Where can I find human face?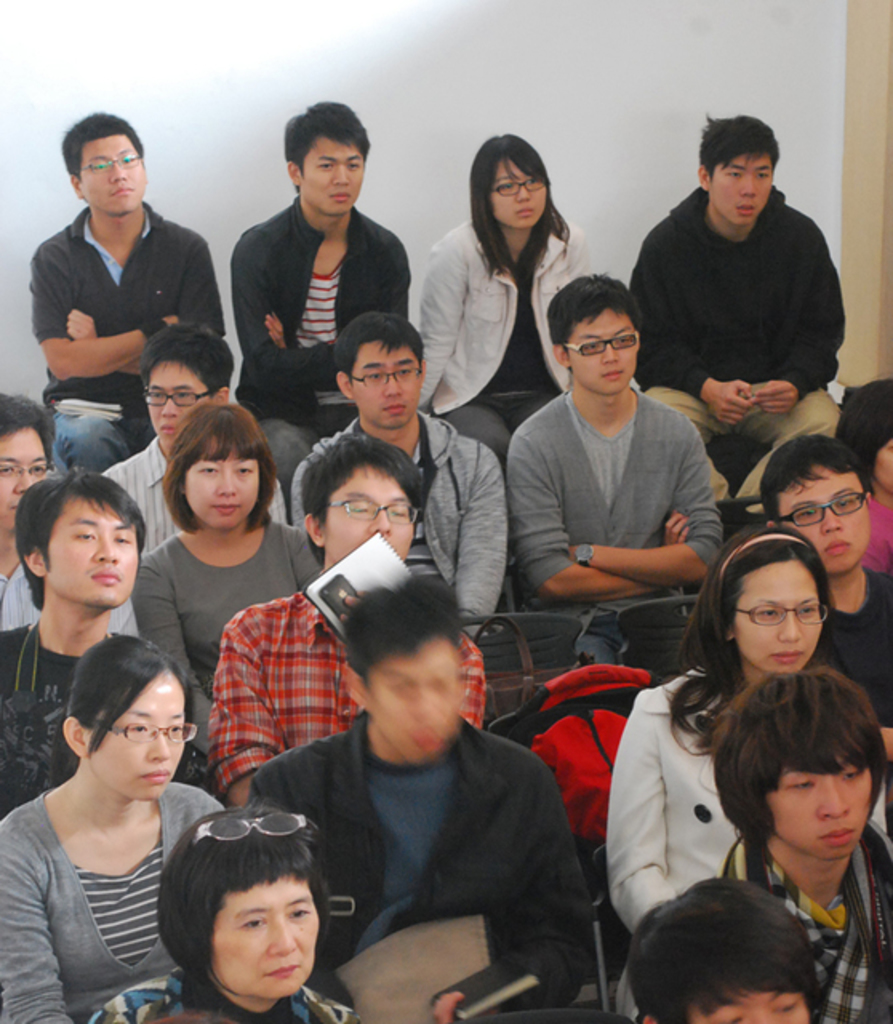
You can find it at (186,445,266,530).
